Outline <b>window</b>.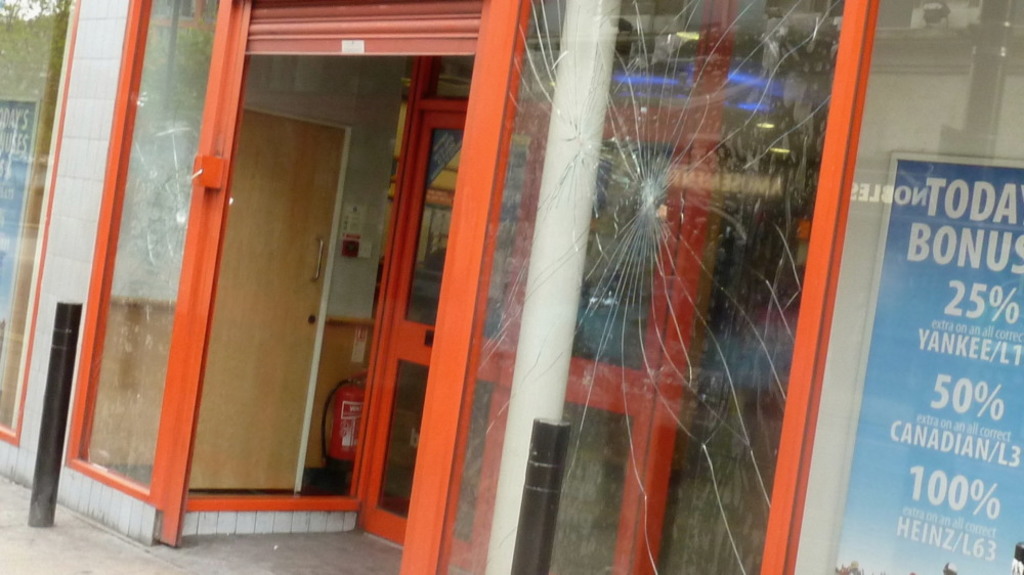
Outline: bbox=[0, 0, 79, 423].
